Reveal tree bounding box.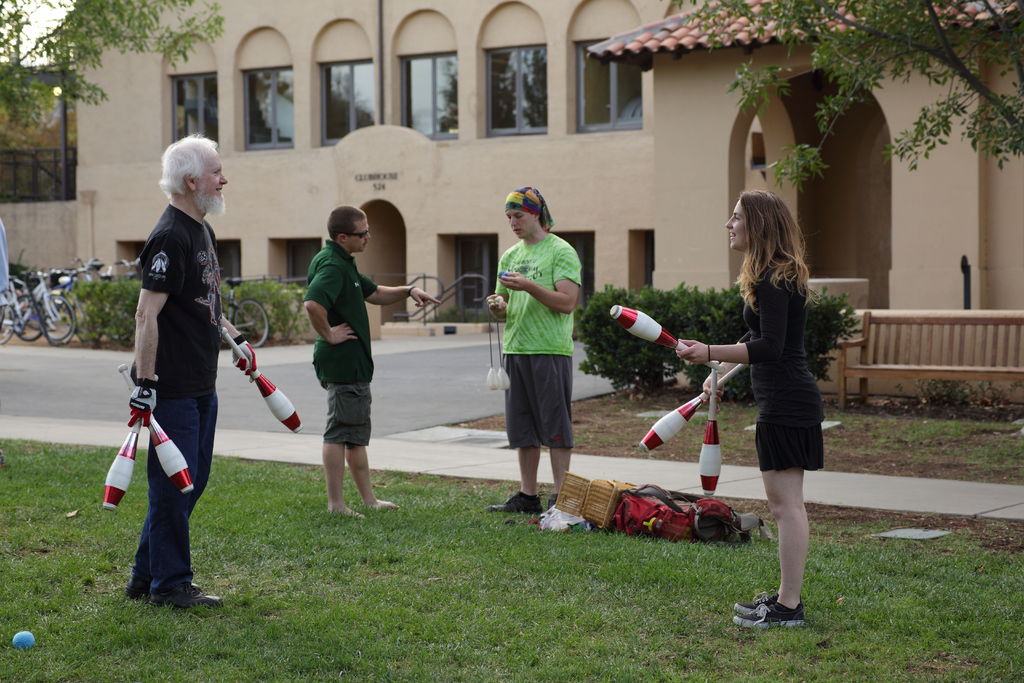
Revealed: pyautogui.locateOnScreen(0, 0, 224, 158).
